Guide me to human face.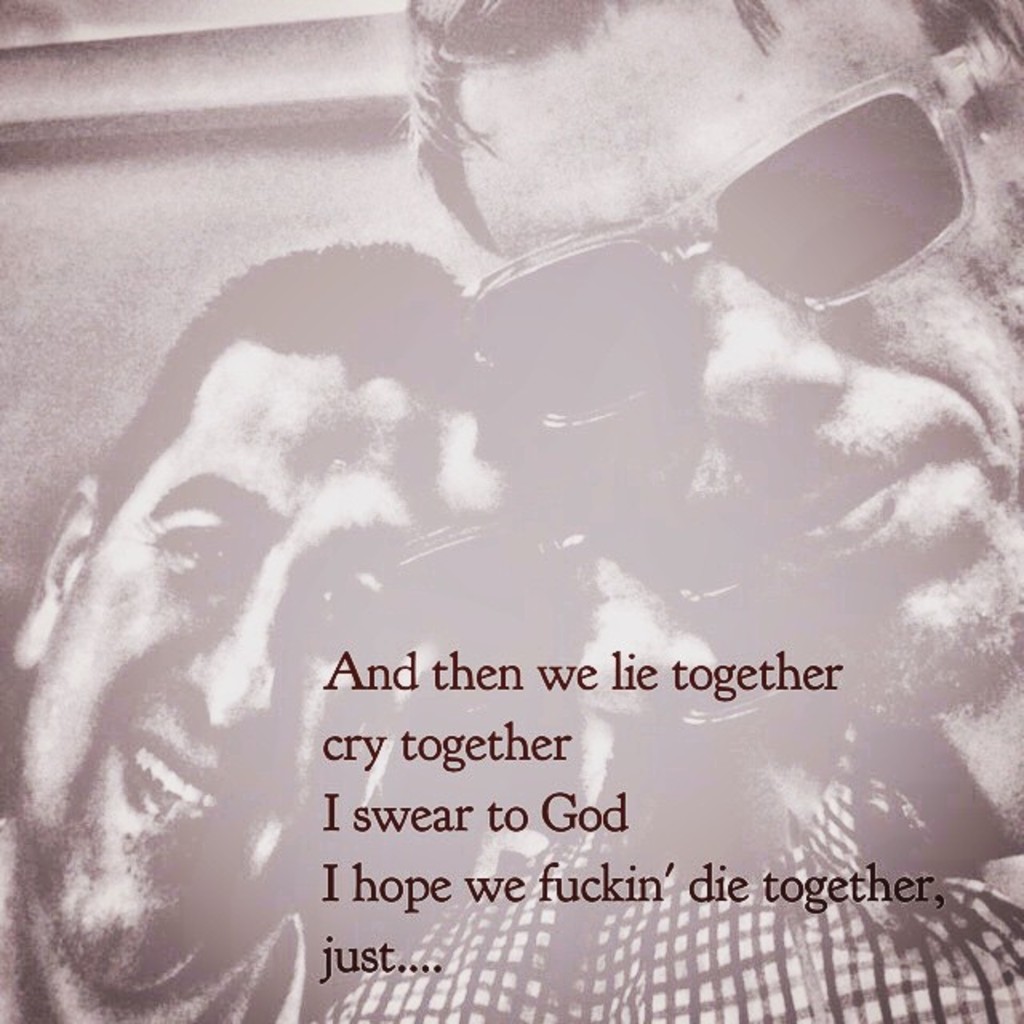
Guidance: bbox=[18, 344, 450, 997].
